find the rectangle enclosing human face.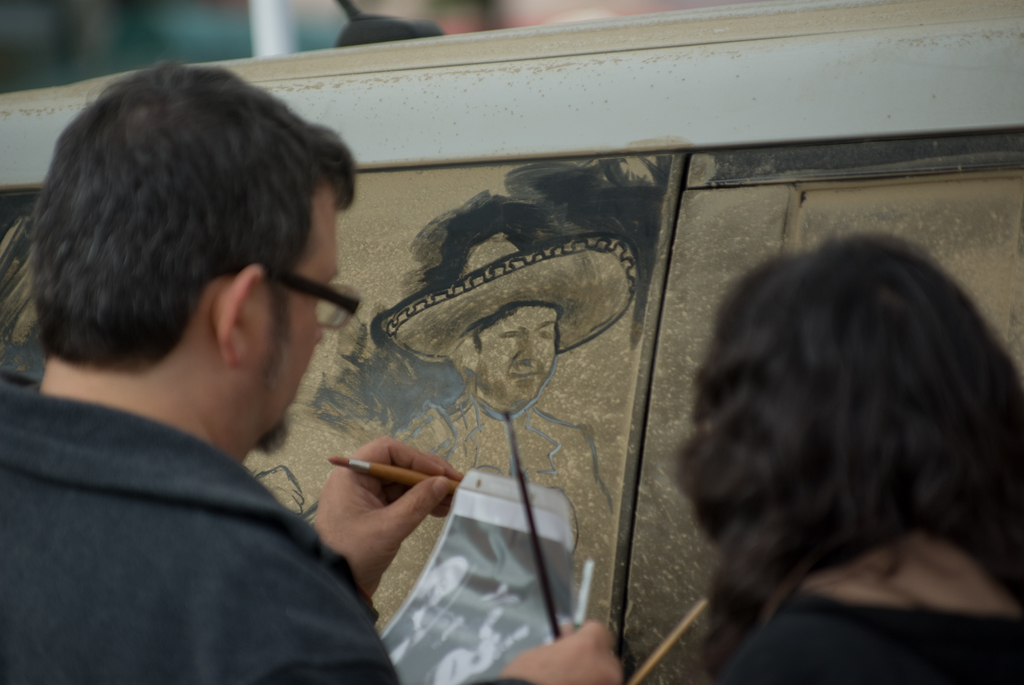
bbox=(477, 302, 561, 398).
